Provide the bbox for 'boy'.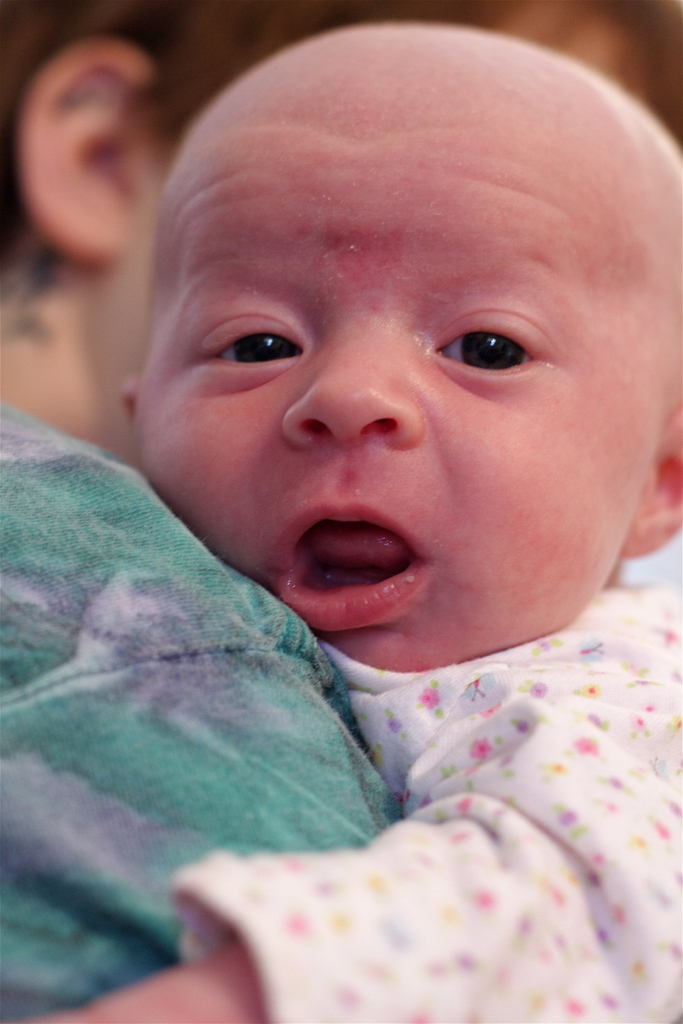
crop(35, 0, 640, 981).
